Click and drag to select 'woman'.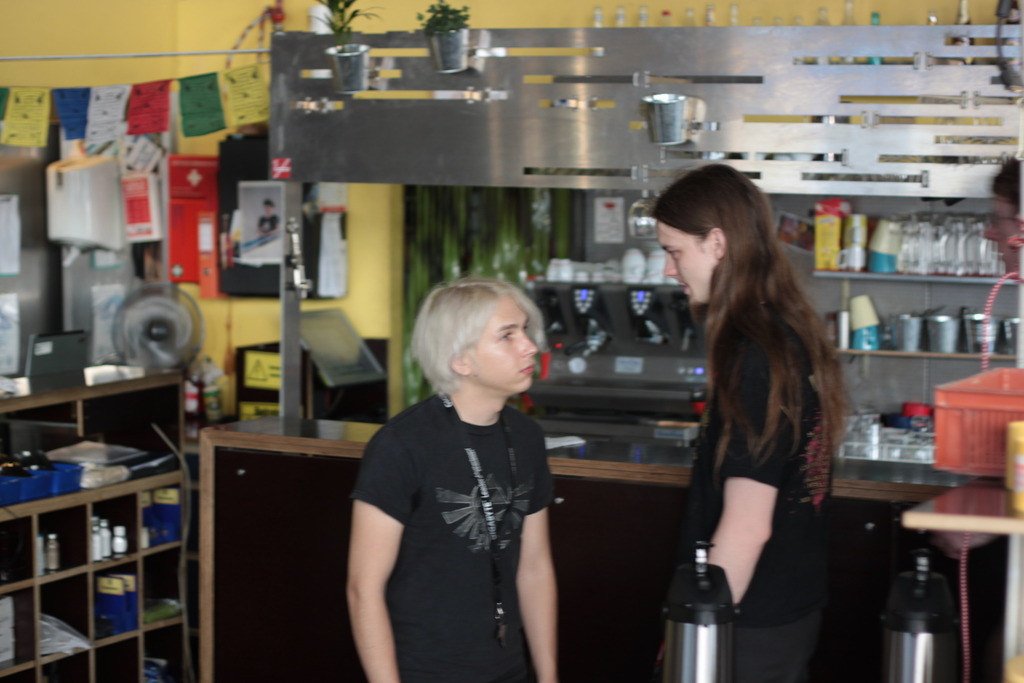
Selection: {"x1": 641, "y1": 169, "x2": 874, "y2": 678}.
